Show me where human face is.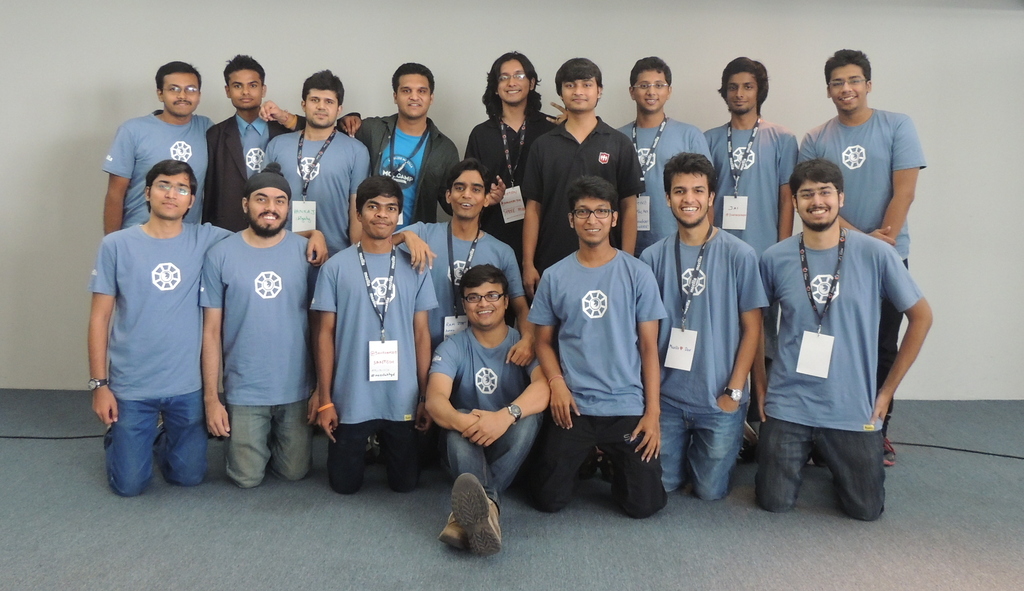
human face is at locate(793, 177, 842, 225).
